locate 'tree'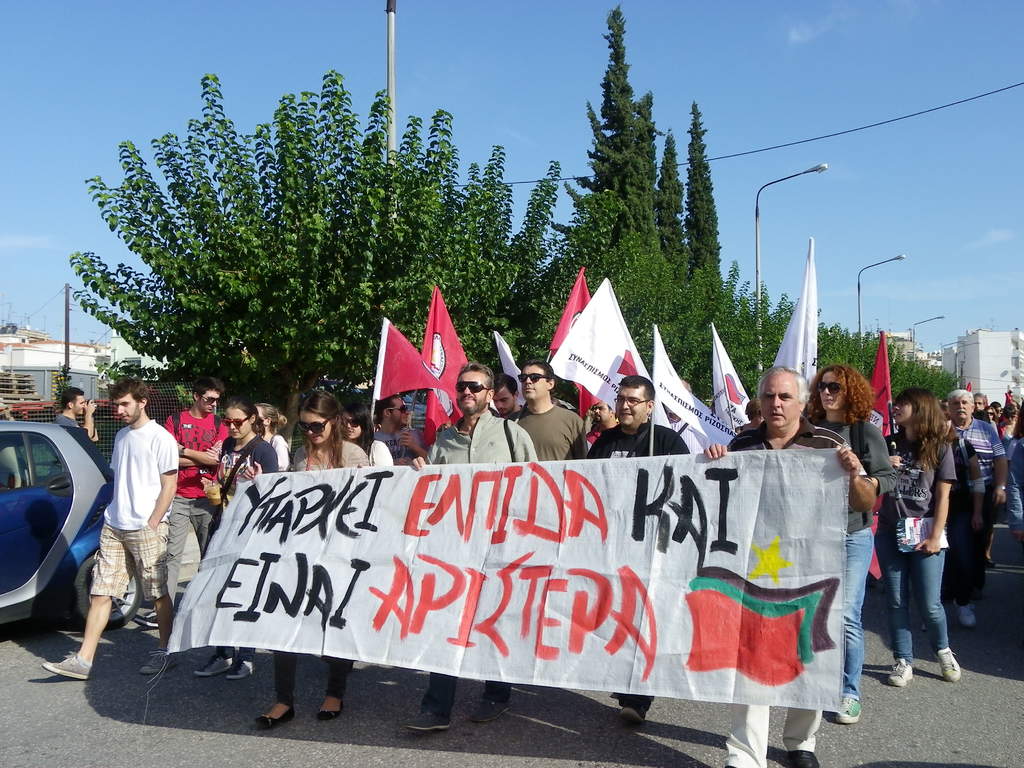
687, 93, 732, 301
